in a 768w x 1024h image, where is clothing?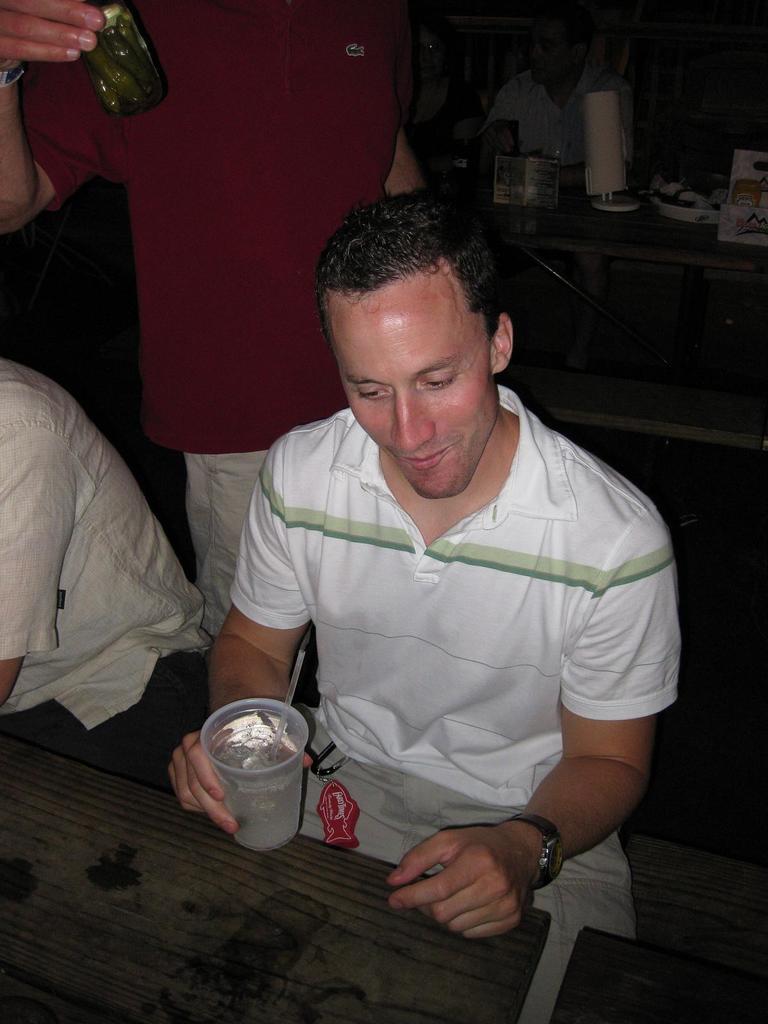
BBox(21, 0, 413, 465).
